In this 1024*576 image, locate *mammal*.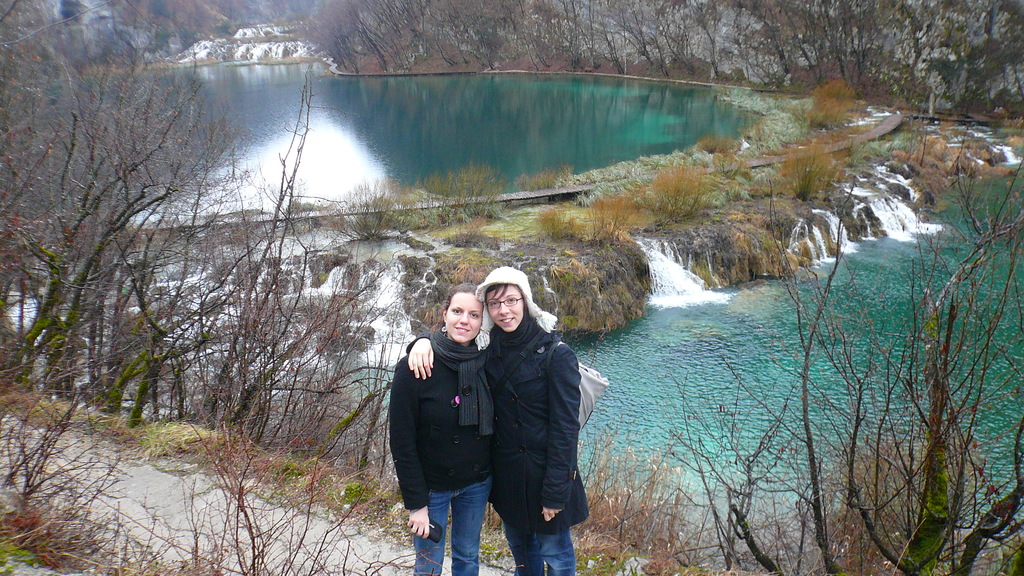
Bounding box: (405, 266, 593, 575).
